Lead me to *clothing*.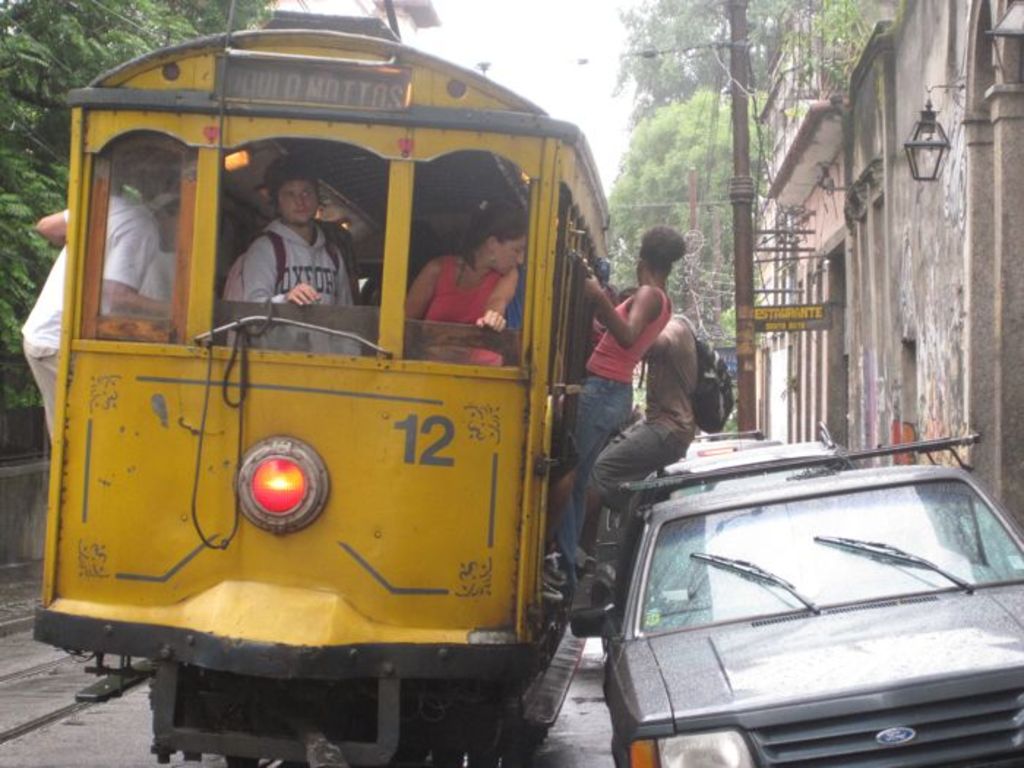
Lead to [x1=22, y1=197, x2=161, y2=440].
